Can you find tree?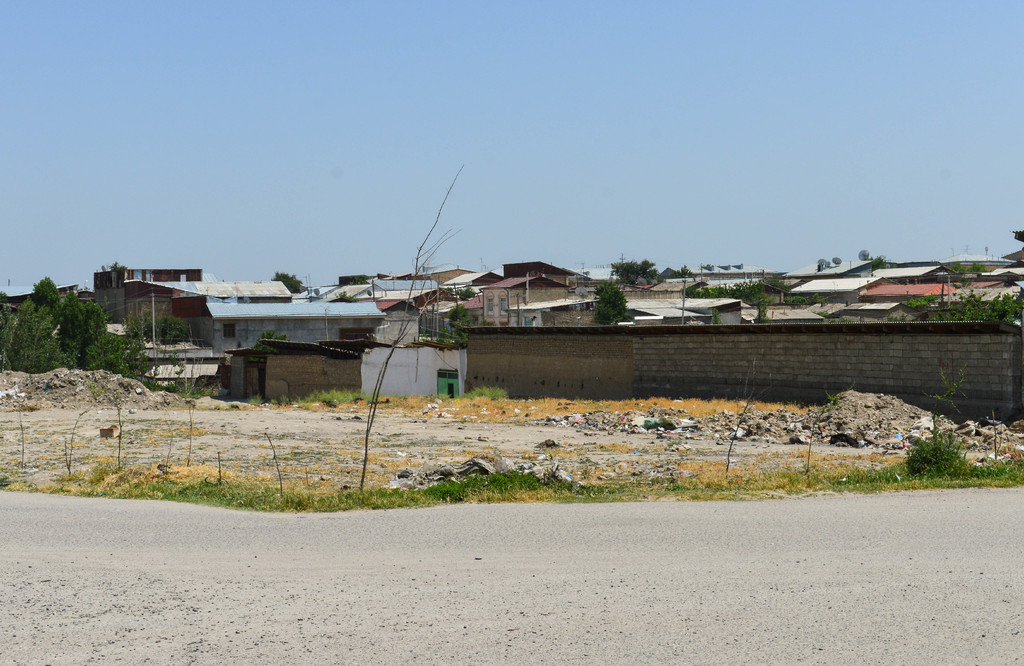
Yes, bounding box: box(453, 286, 476, 298).
